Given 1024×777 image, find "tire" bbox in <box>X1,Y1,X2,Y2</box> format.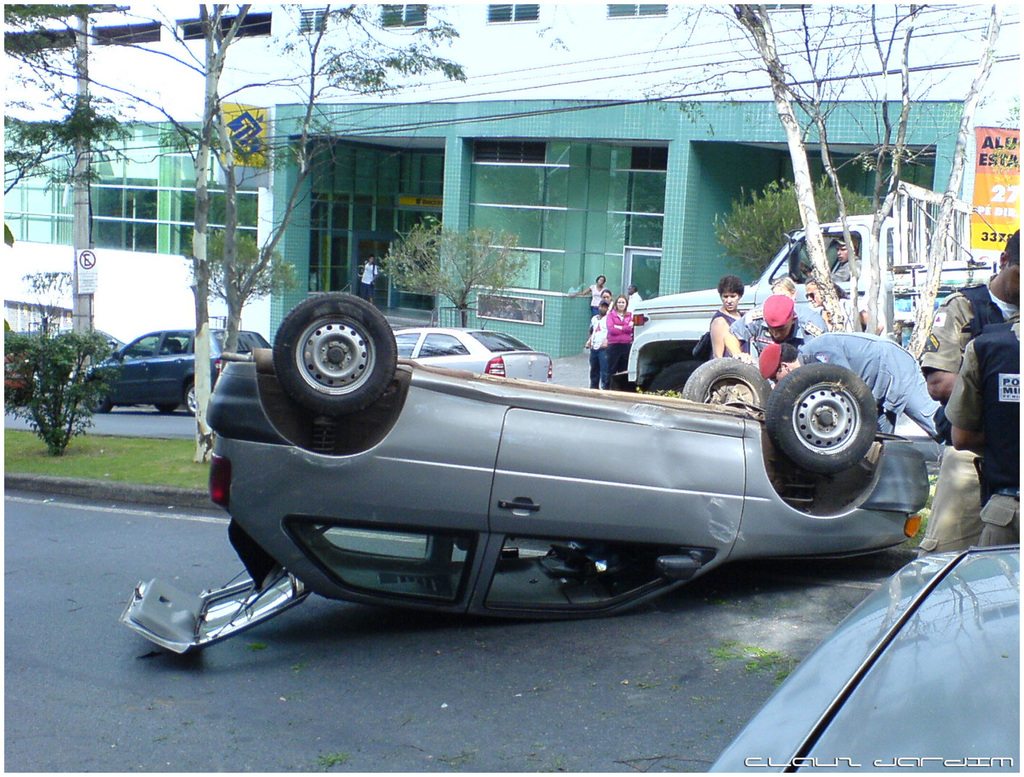
<box>767,364,878,471</box>.
